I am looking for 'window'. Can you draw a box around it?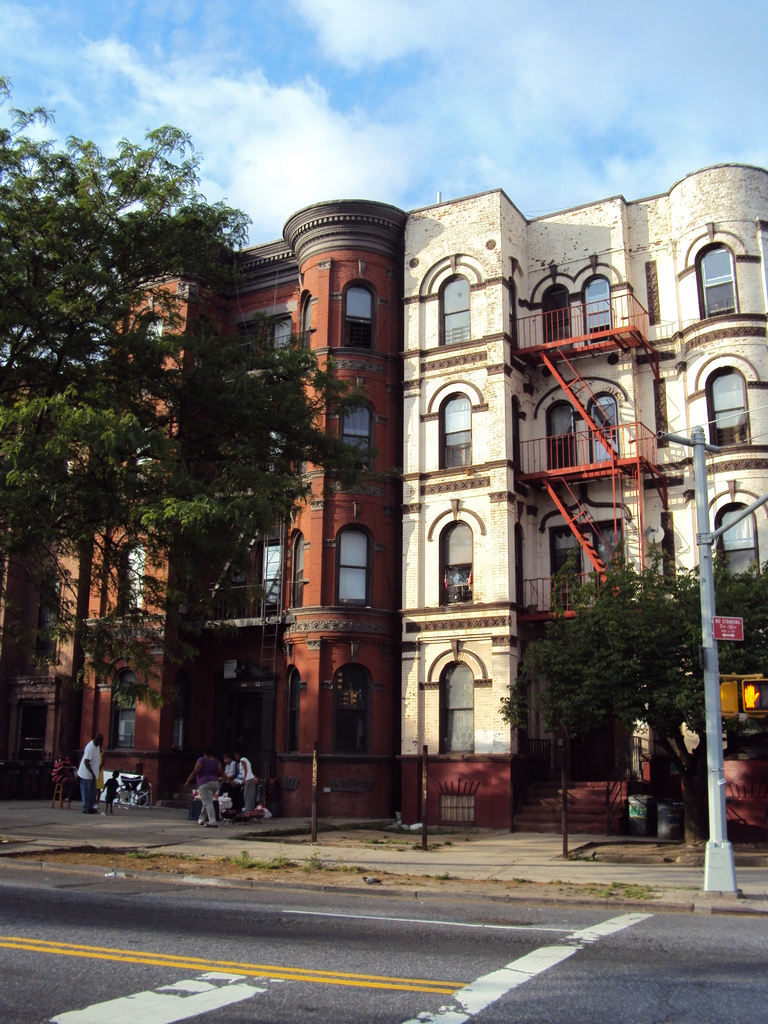
Sure, the bounding box is {"left": 696, "top": 243, "right": 738, "bottom": 321}.
